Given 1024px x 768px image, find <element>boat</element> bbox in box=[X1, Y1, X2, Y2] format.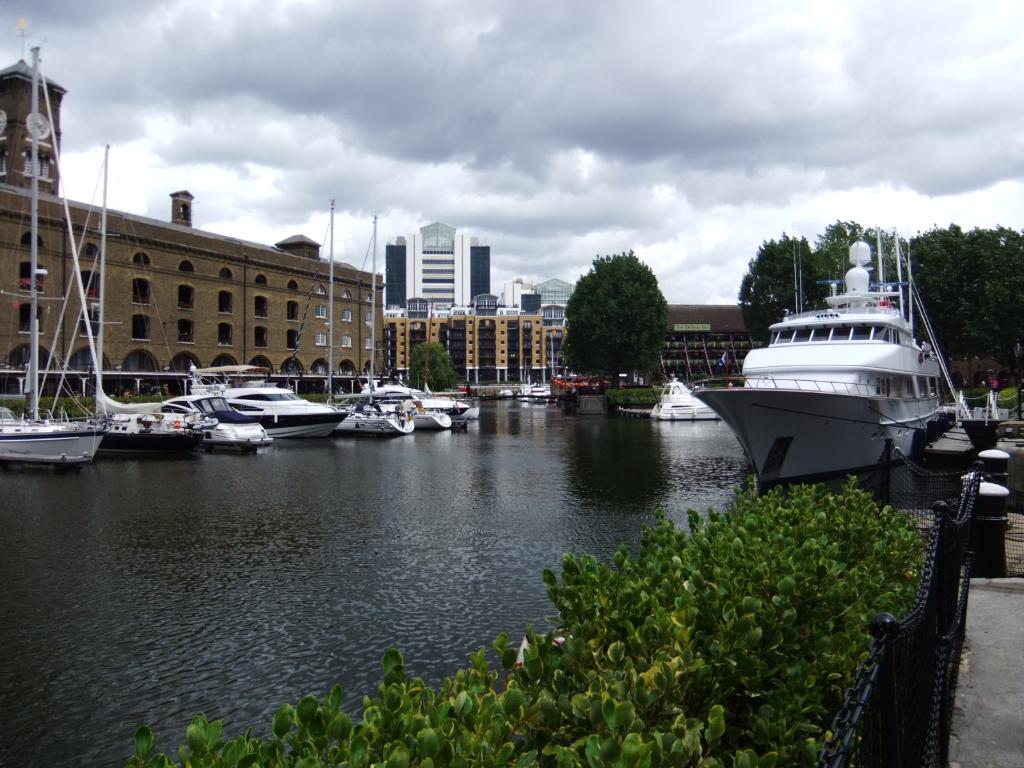
box=[648, 380, 721, 420].
